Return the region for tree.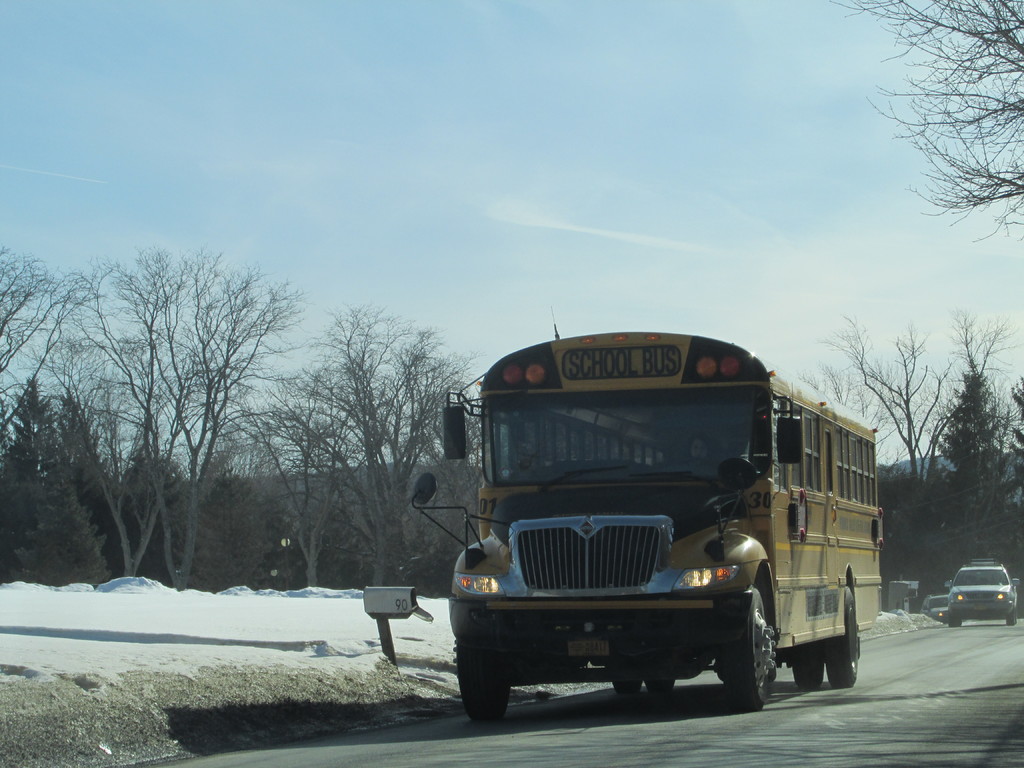
detection(824, 0, 1023, 243).
